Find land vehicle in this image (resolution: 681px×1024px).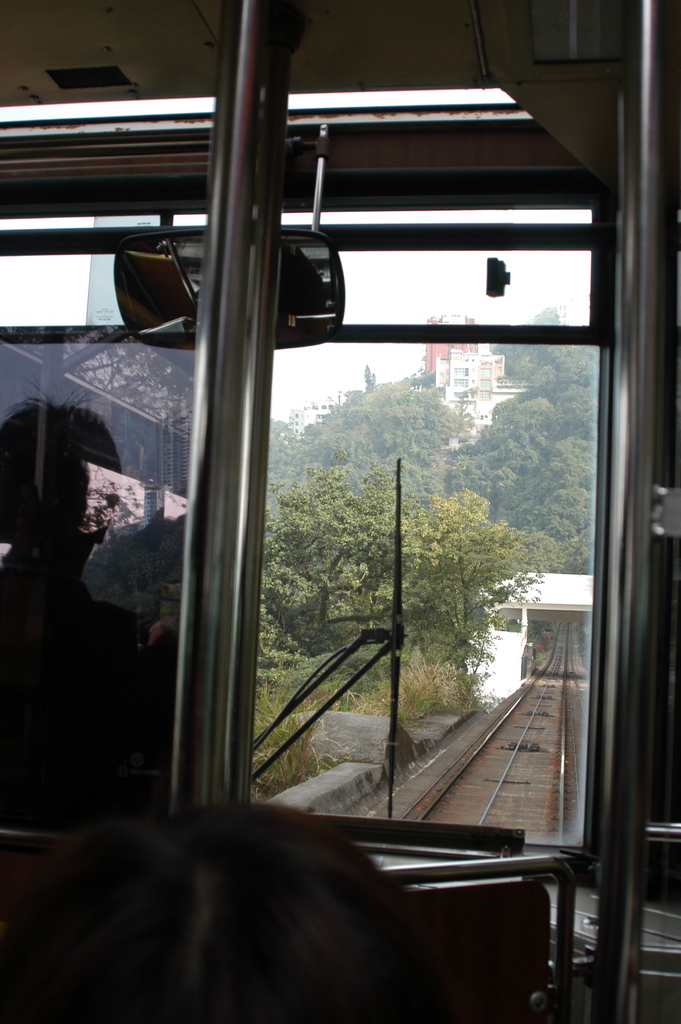
0,0,680,1023.
